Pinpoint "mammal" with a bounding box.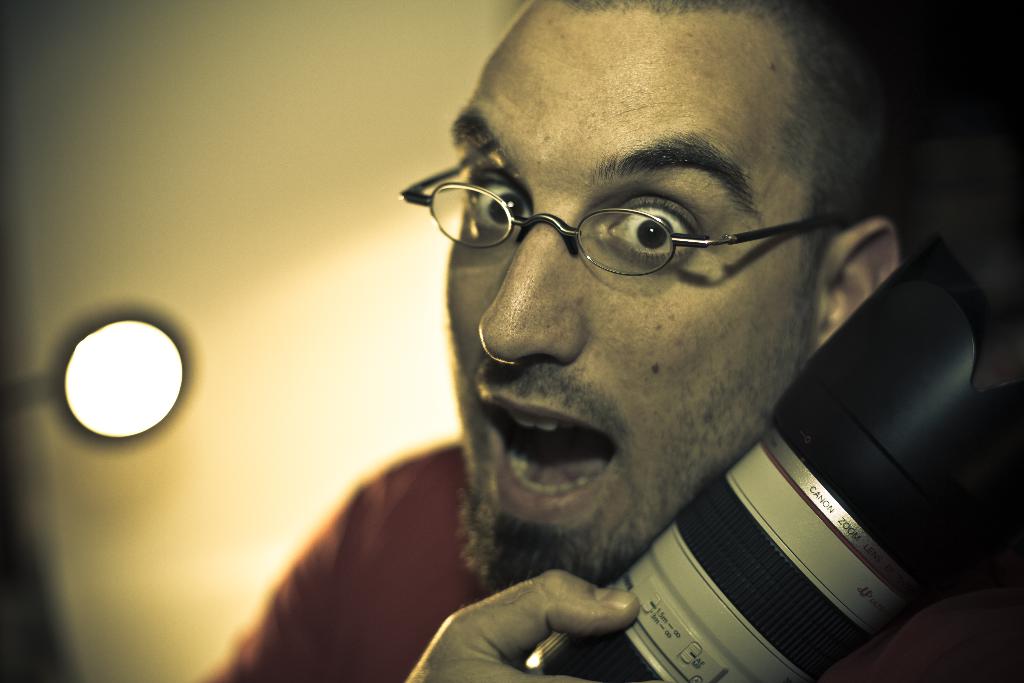
detection(226, 34, 1004, 651).
